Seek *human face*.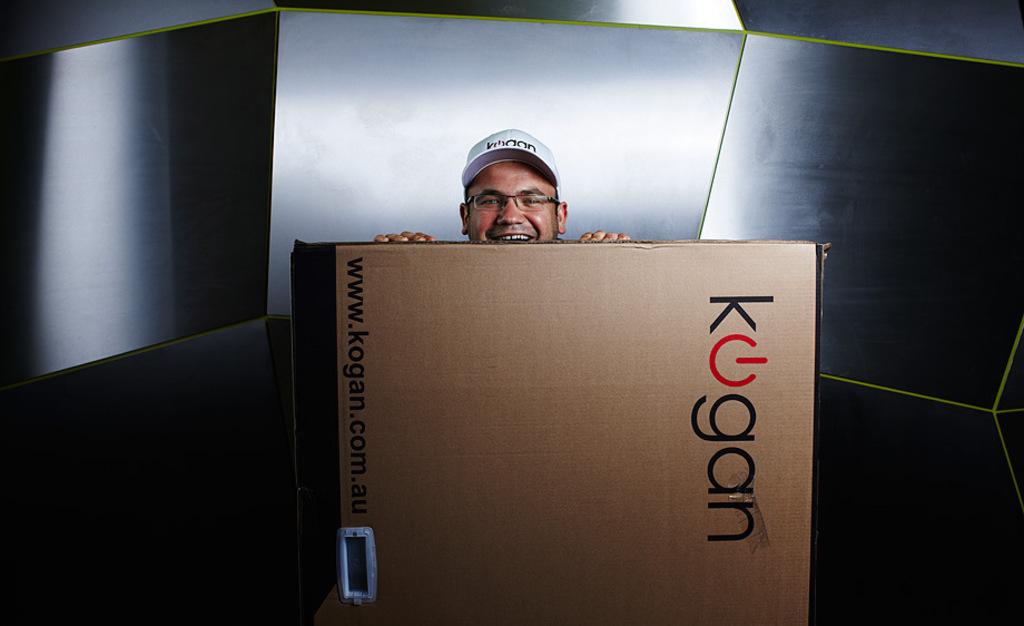
bbox(467, 160, 560, 243).
